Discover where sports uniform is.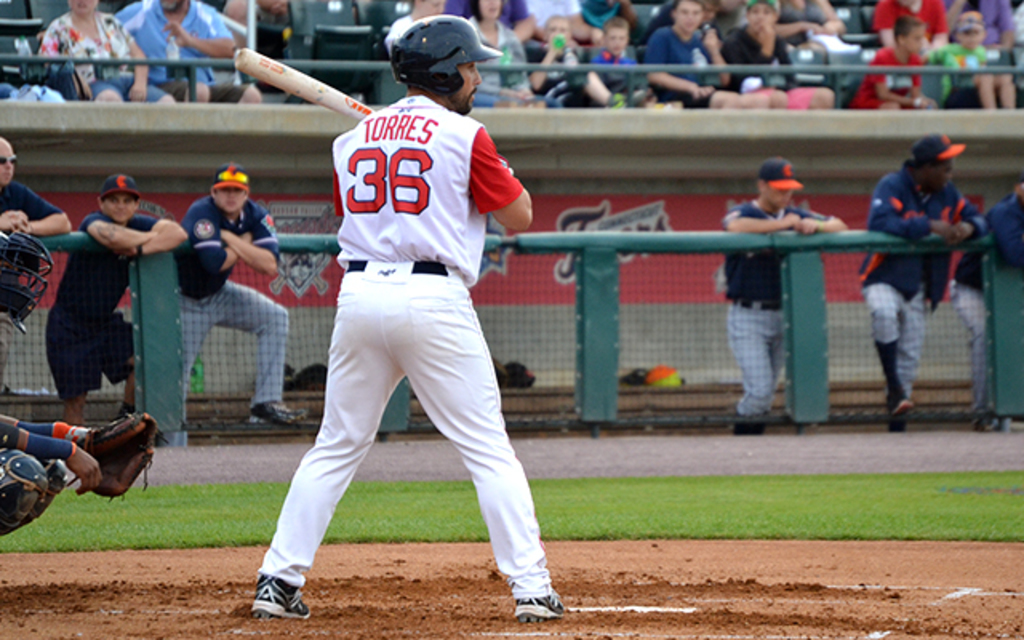
Discovered at l=998, t=198, r=1022, b=278.
